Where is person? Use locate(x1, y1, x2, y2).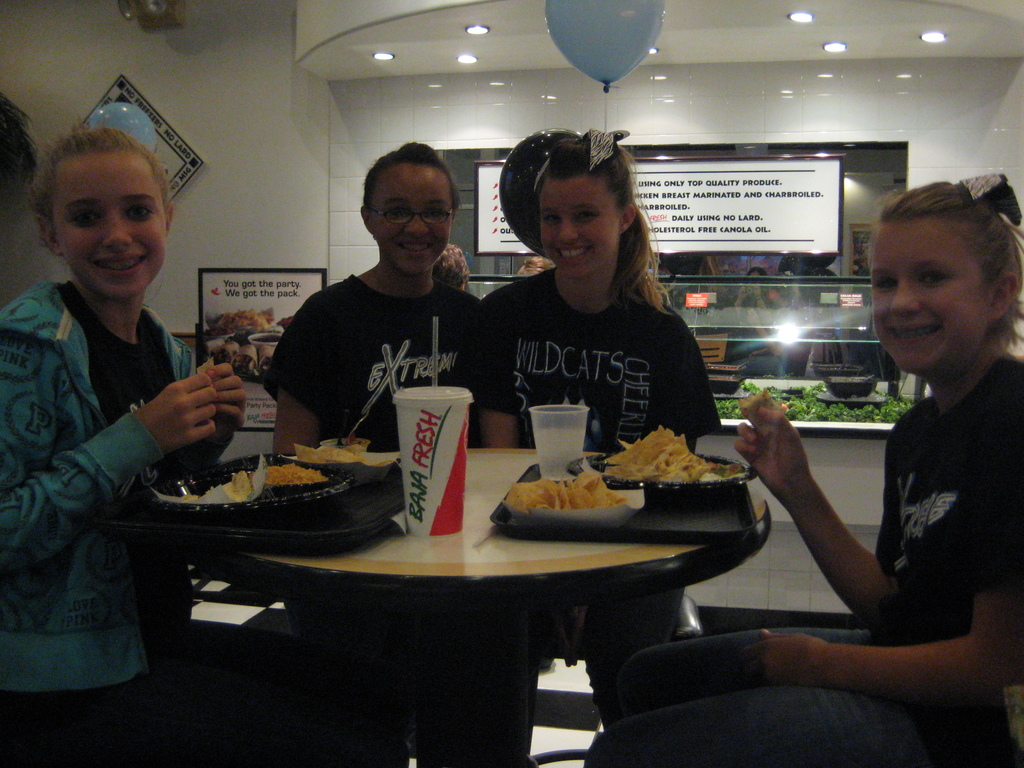
locate(513, 259, 554, 282).
